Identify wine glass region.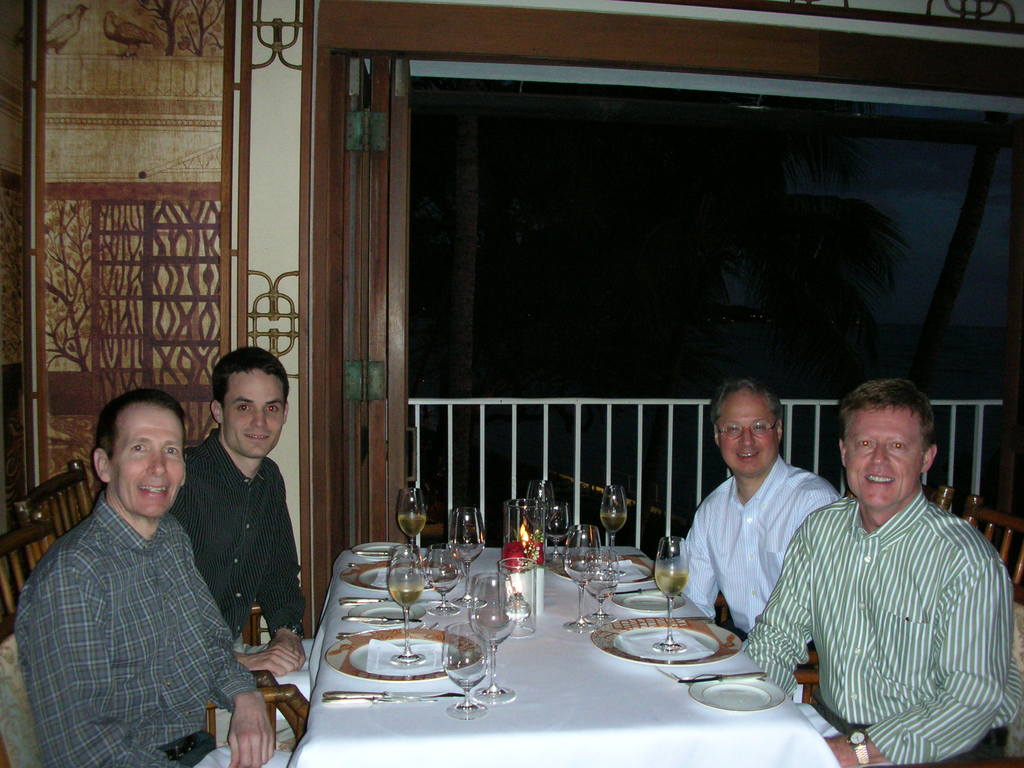
Region: box(561, 523, 599, 636).
